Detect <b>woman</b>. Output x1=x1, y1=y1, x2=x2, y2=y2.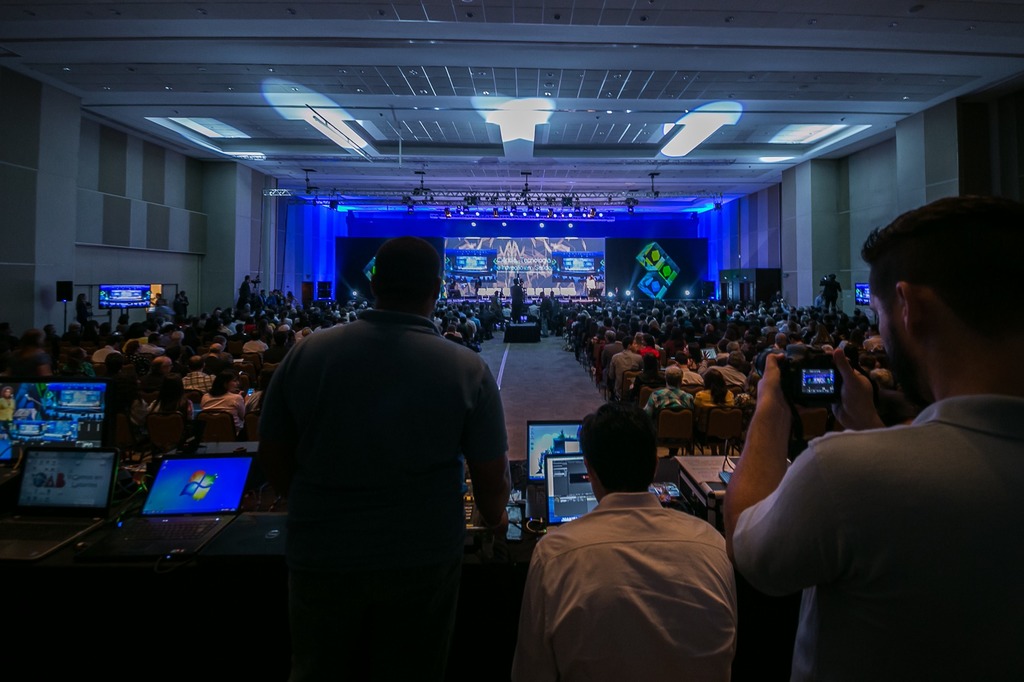
x1=682, y1=341, x2=701, y2=365.
